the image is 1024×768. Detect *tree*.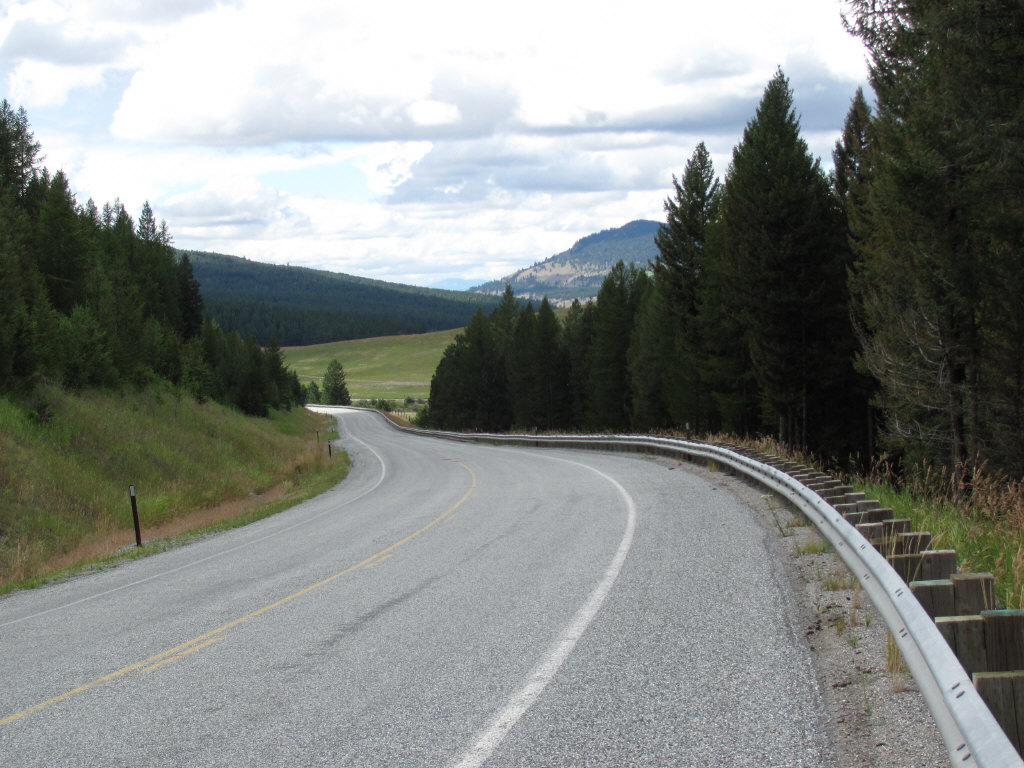
Detection: select_region(713, 61, 860, 469).
